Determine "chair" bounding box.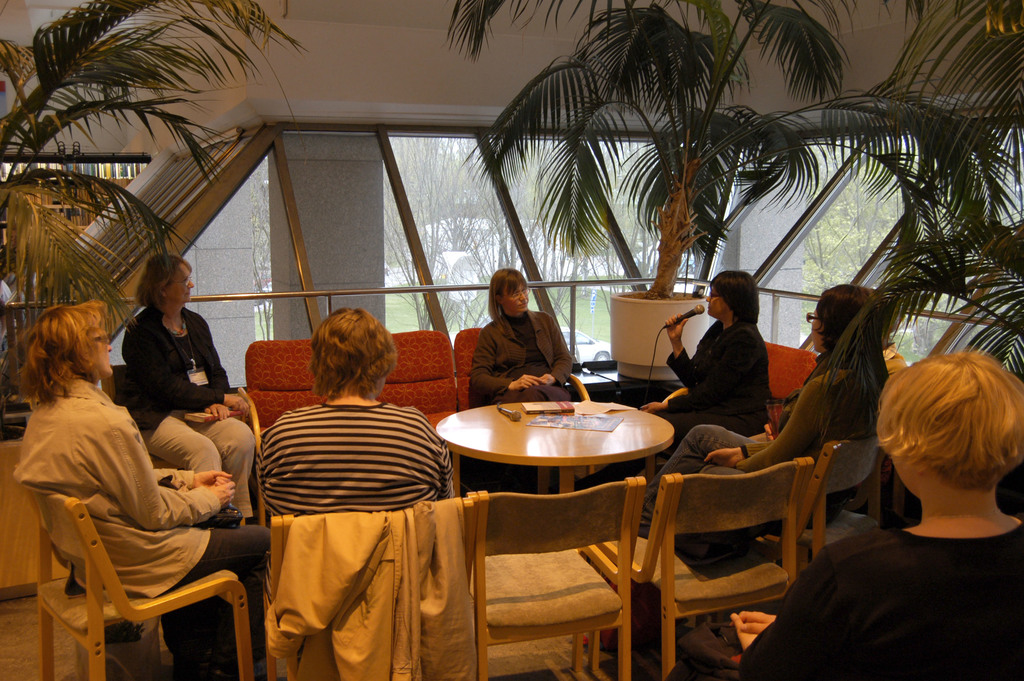
Determined: x1=98 y1=364 x2=236 y2=520.
